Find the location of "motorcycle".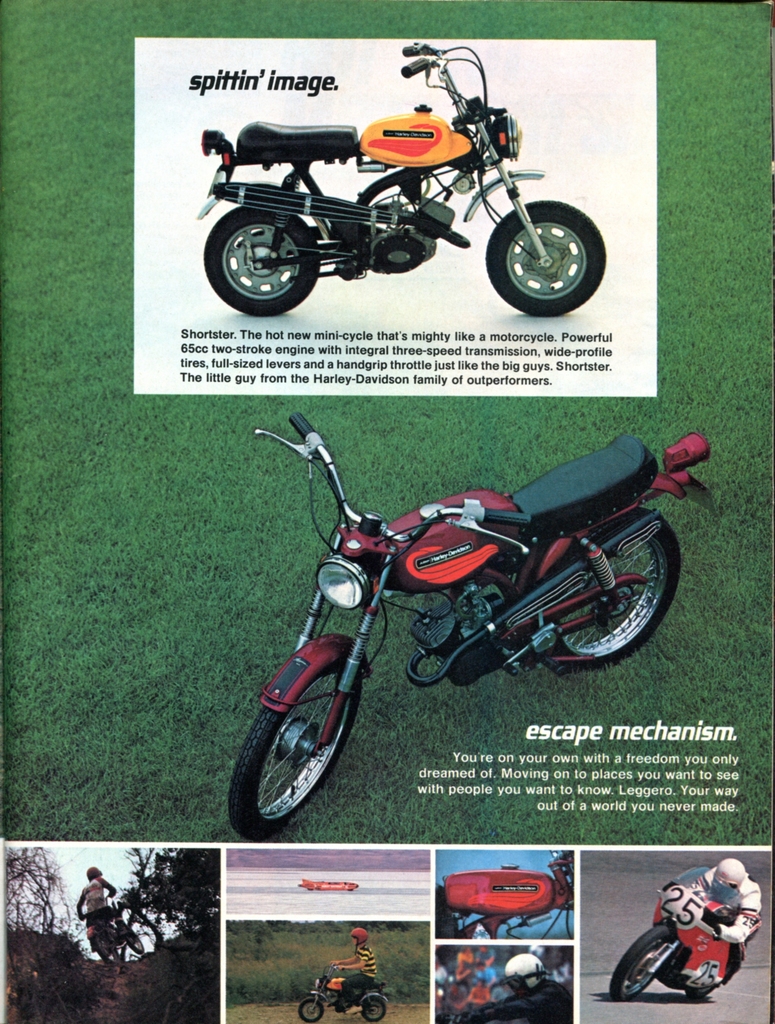
Location: <region>81, 893, 143, 962</region>.
